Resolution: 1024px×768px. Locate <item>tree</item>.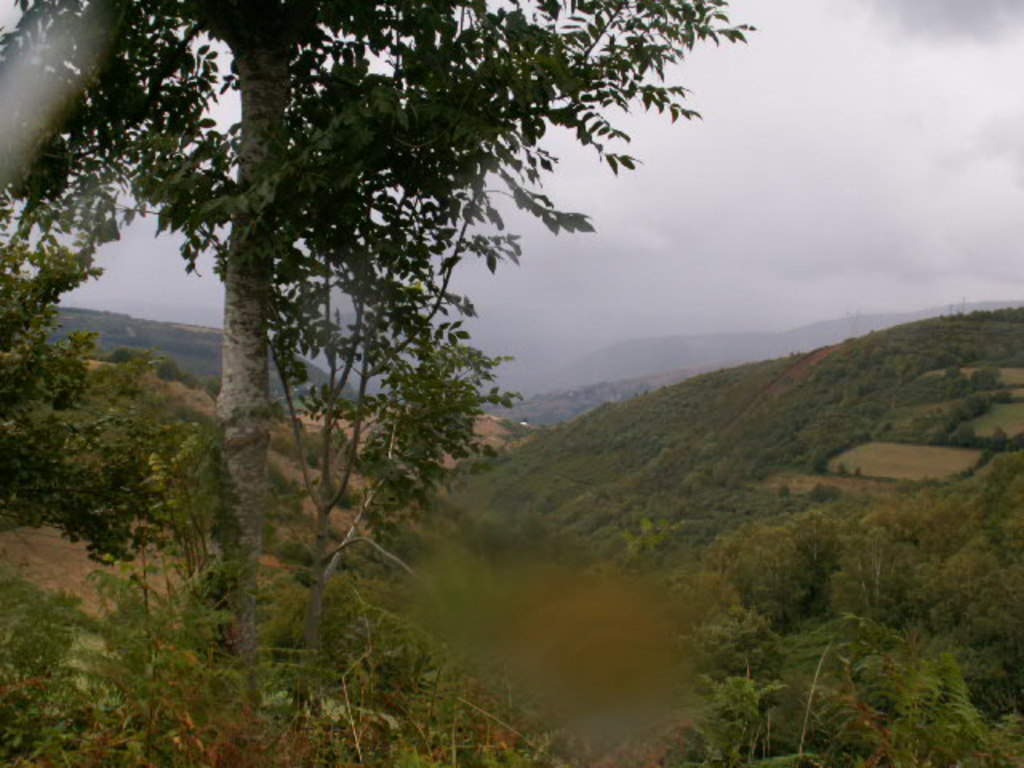
Rect(64, 0, 806, 629).
